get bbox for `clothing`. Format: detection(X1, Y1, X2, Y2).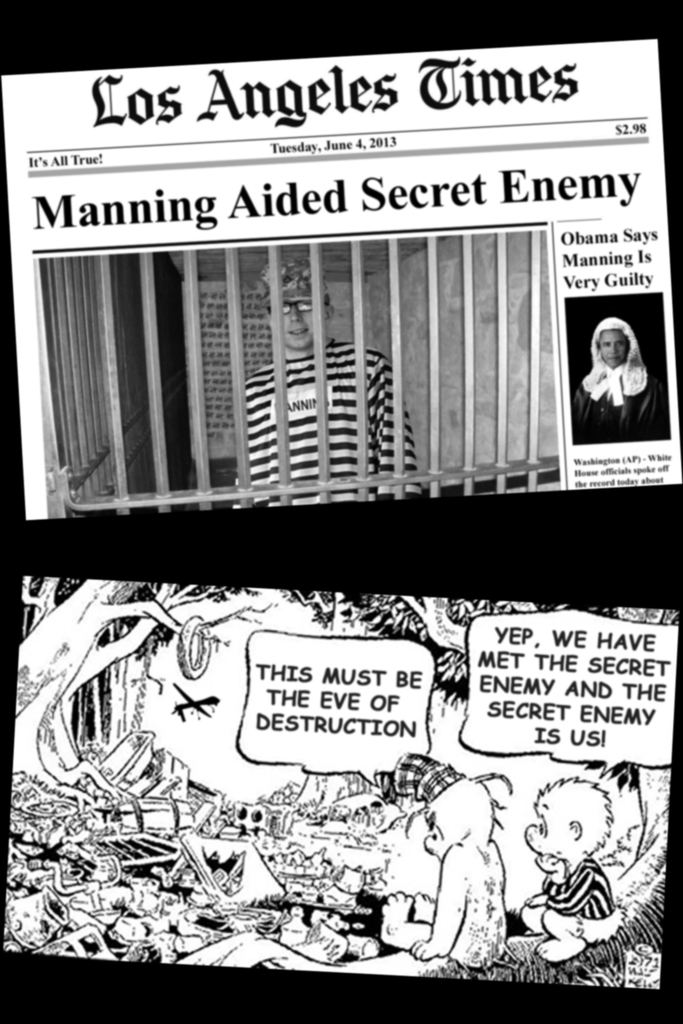
detection(571, 309, 671, 437).
